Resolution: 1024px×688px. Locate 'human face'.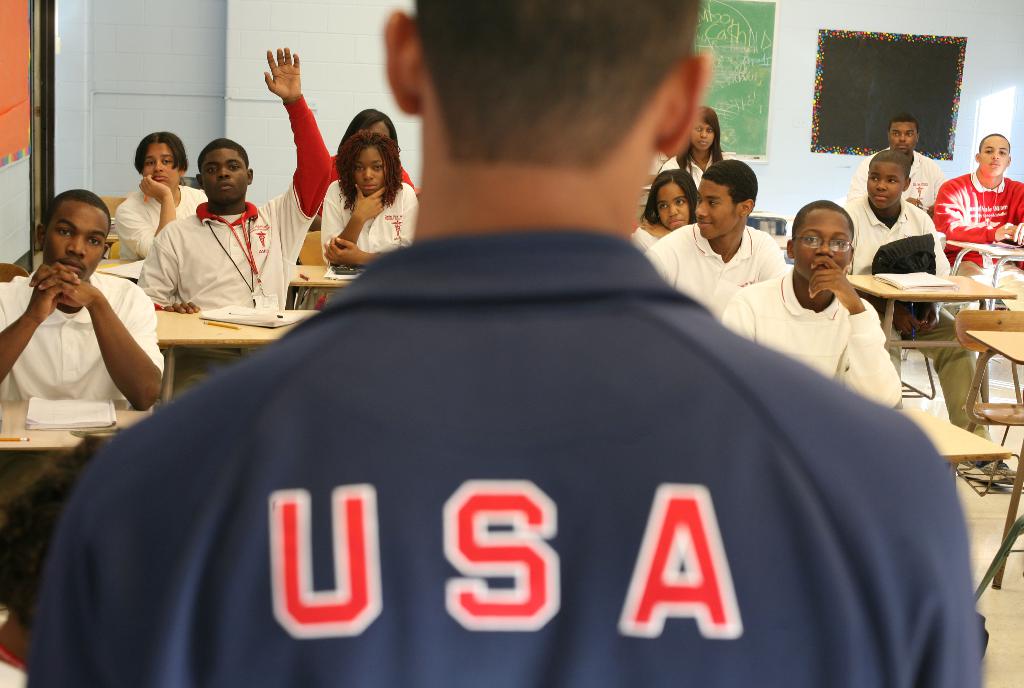
bbox=(866, 163, 905, 209).
